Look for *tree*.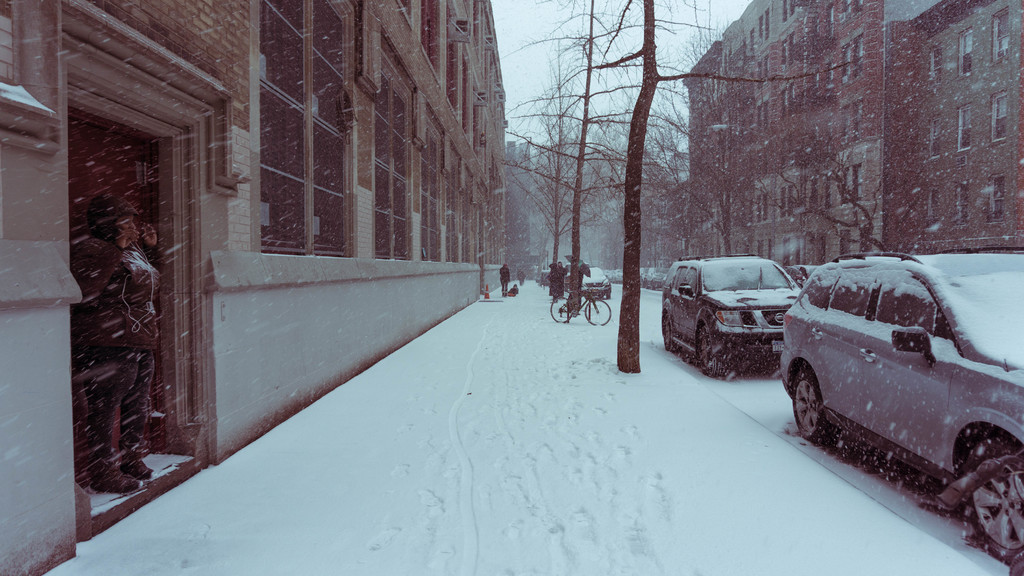
Found: region(591, 0, 864, 378).
